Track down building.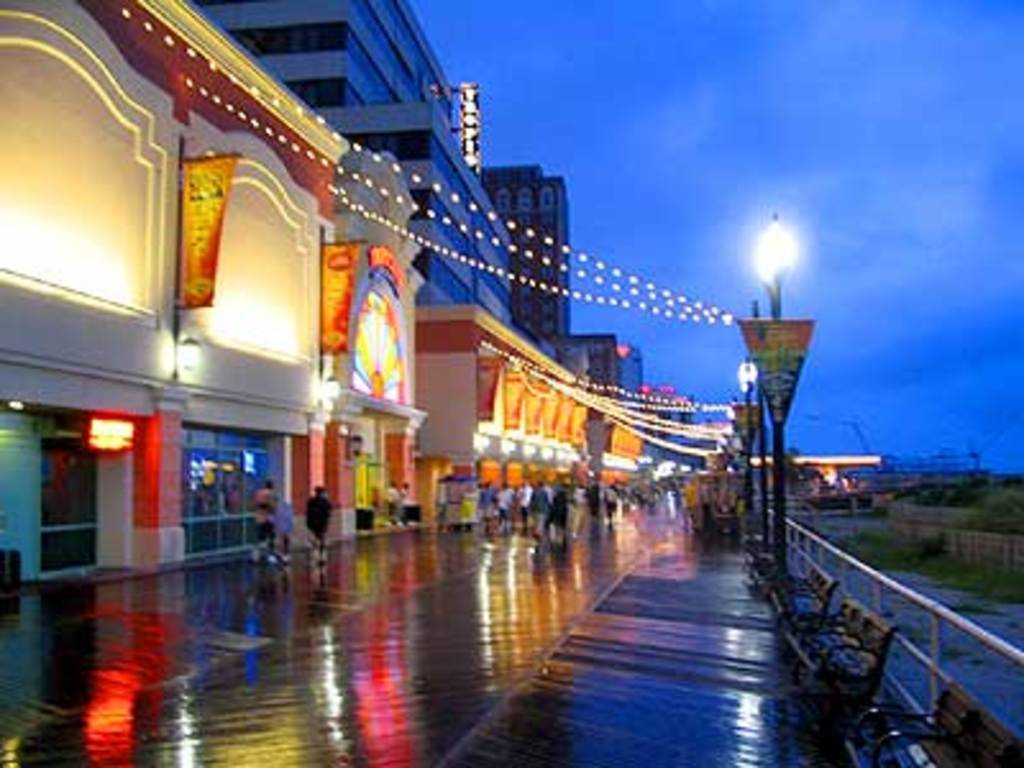
Tracked to rect(0, 0, 415, 591).
